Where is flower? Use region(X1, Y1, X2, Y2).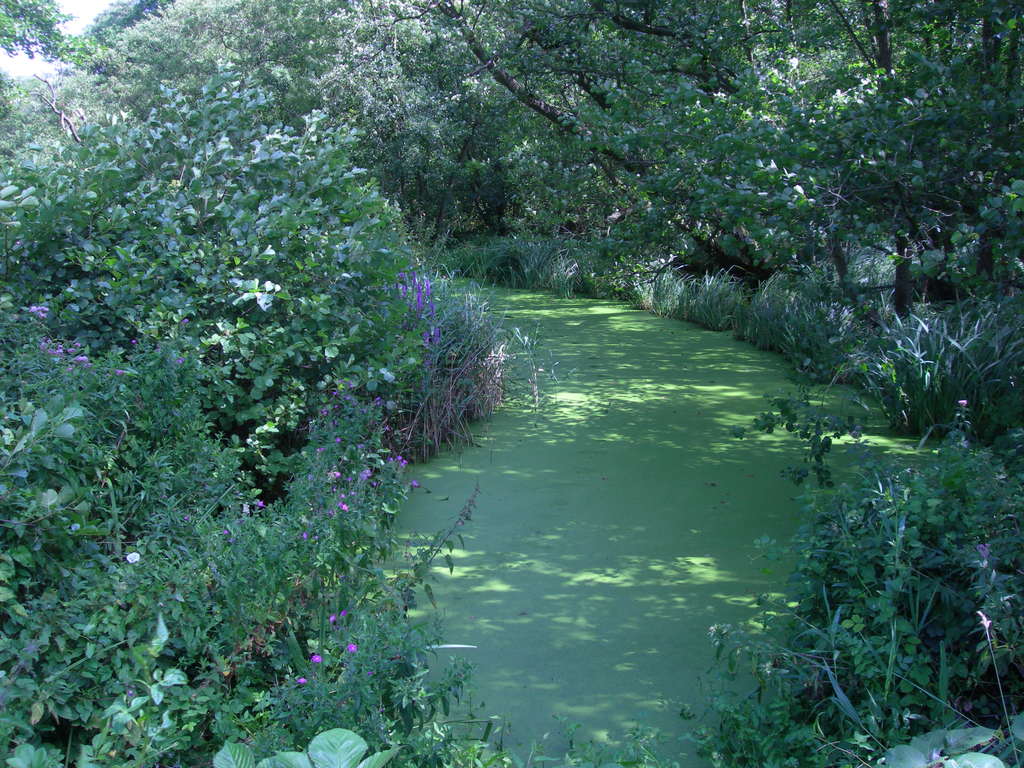
region(184, 514, 190, 520).
